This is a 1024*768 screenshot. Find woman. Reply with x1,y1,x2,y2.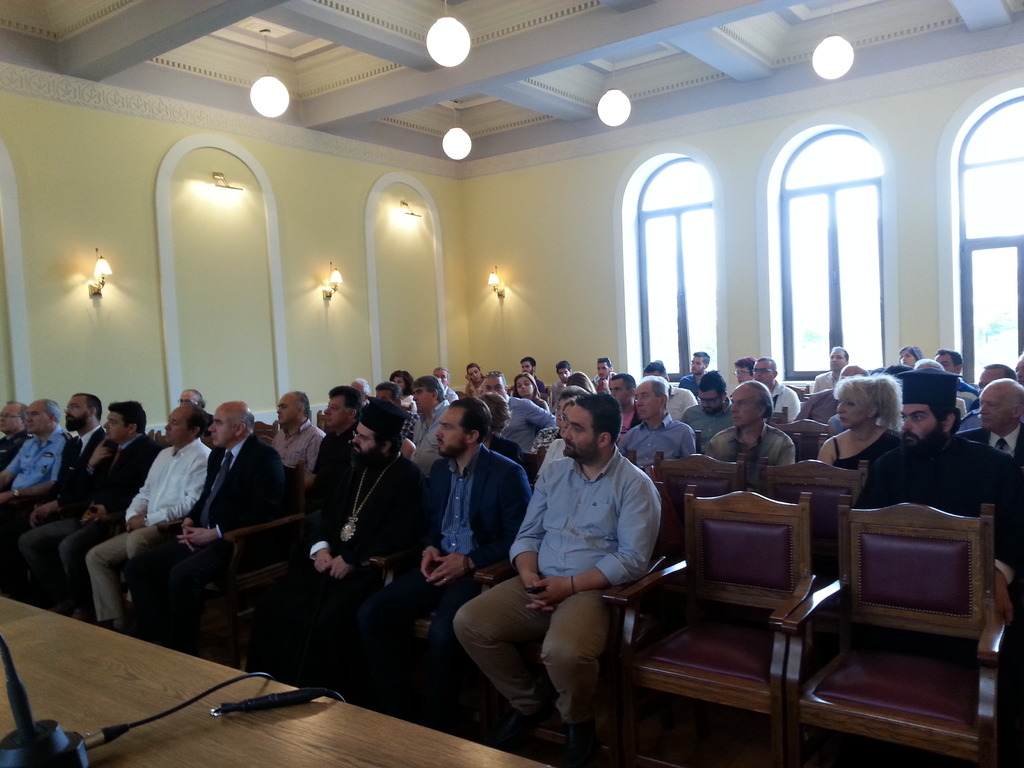
892,346,918,365.
